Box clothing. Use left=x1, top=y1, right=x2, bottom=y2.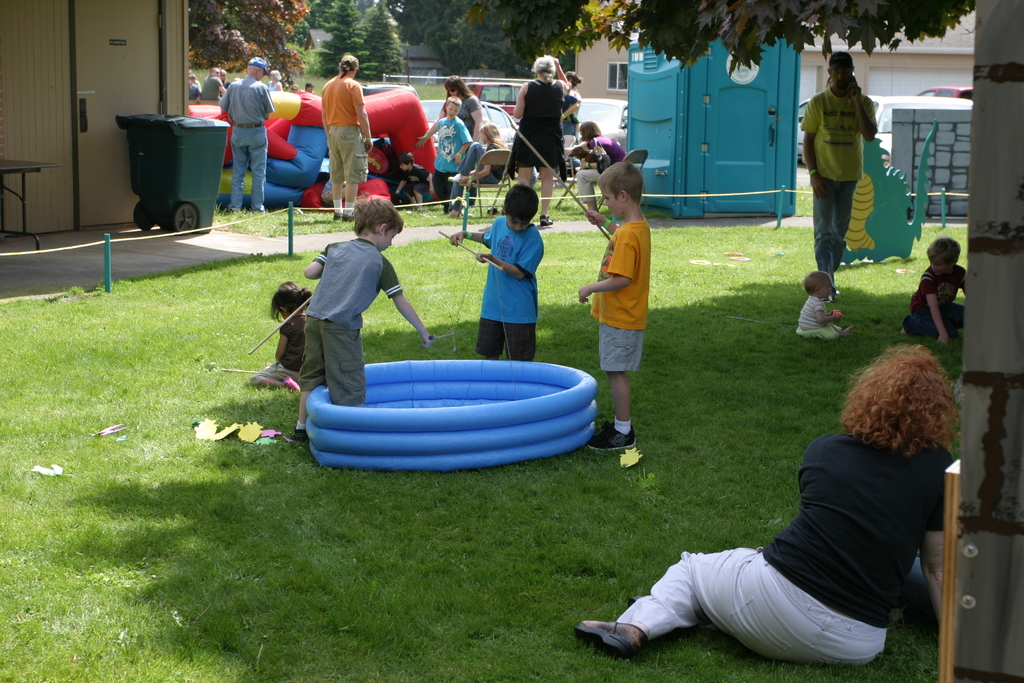
left=220, top=75, right=275, bottom=124.
